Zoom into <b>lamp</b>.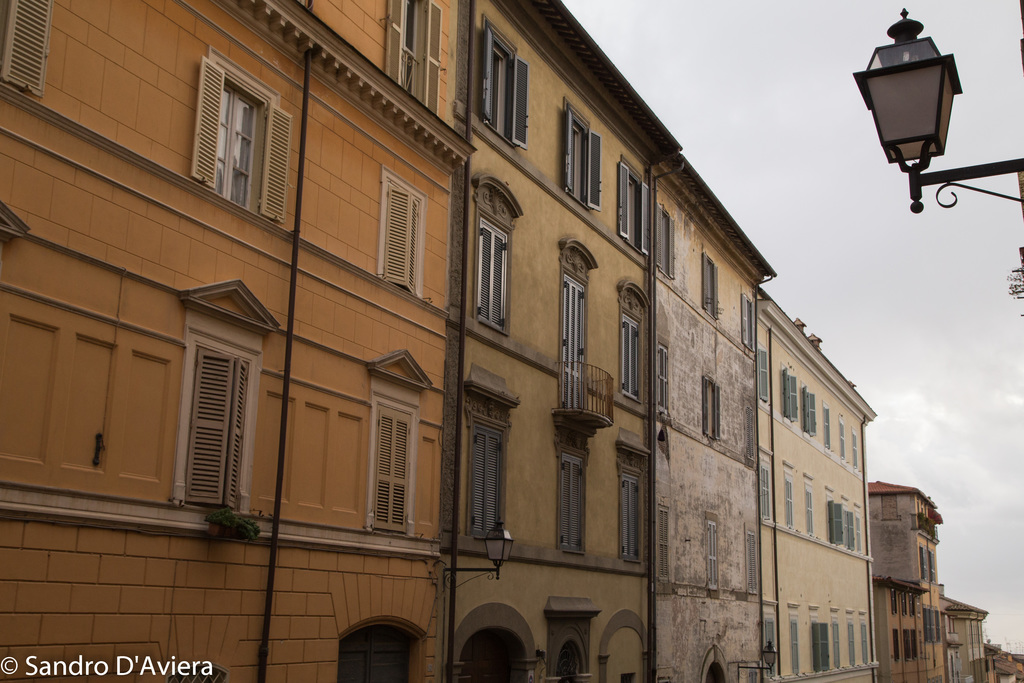
Zoom target: Rect(740, 637, 781, 675).
